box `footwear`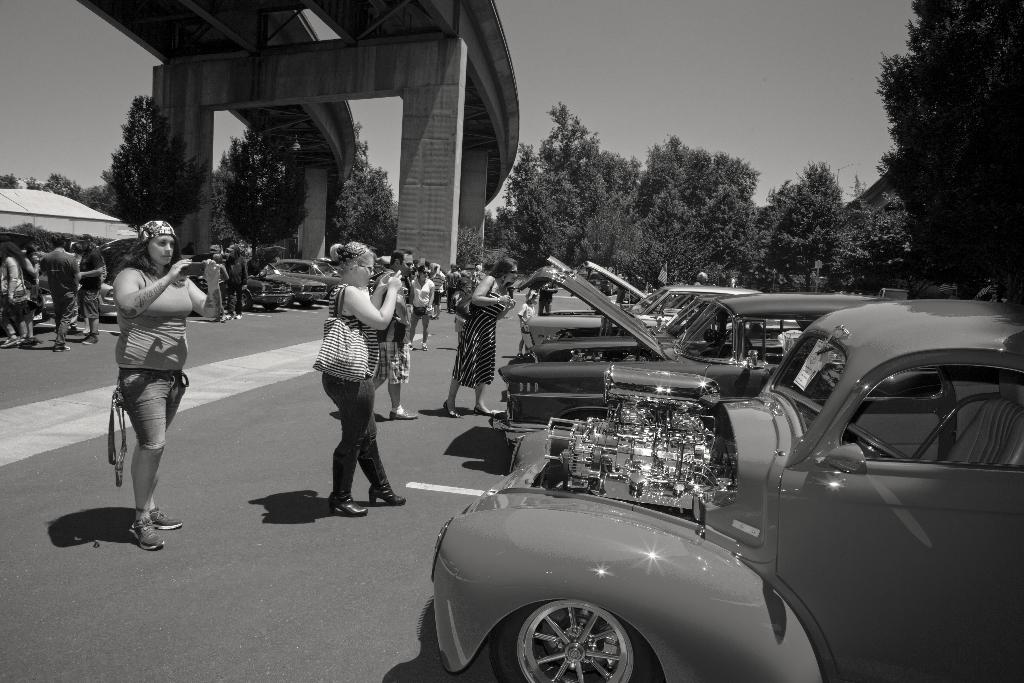
bbox=(516, 350, 521, 357)
